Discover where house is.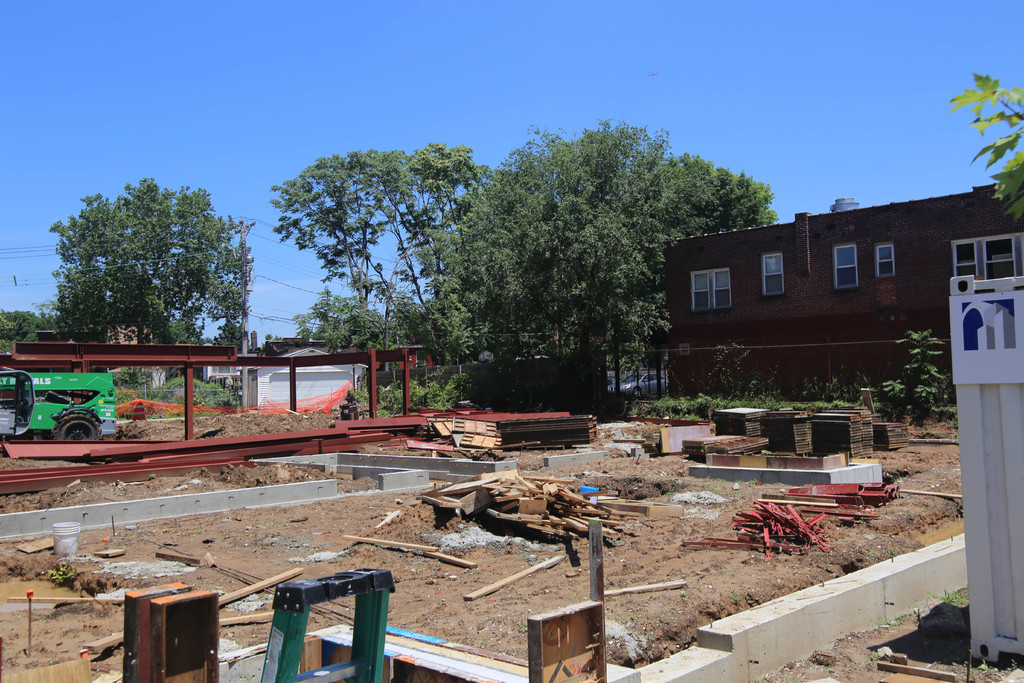
Discovered at [193,338,363,403].
